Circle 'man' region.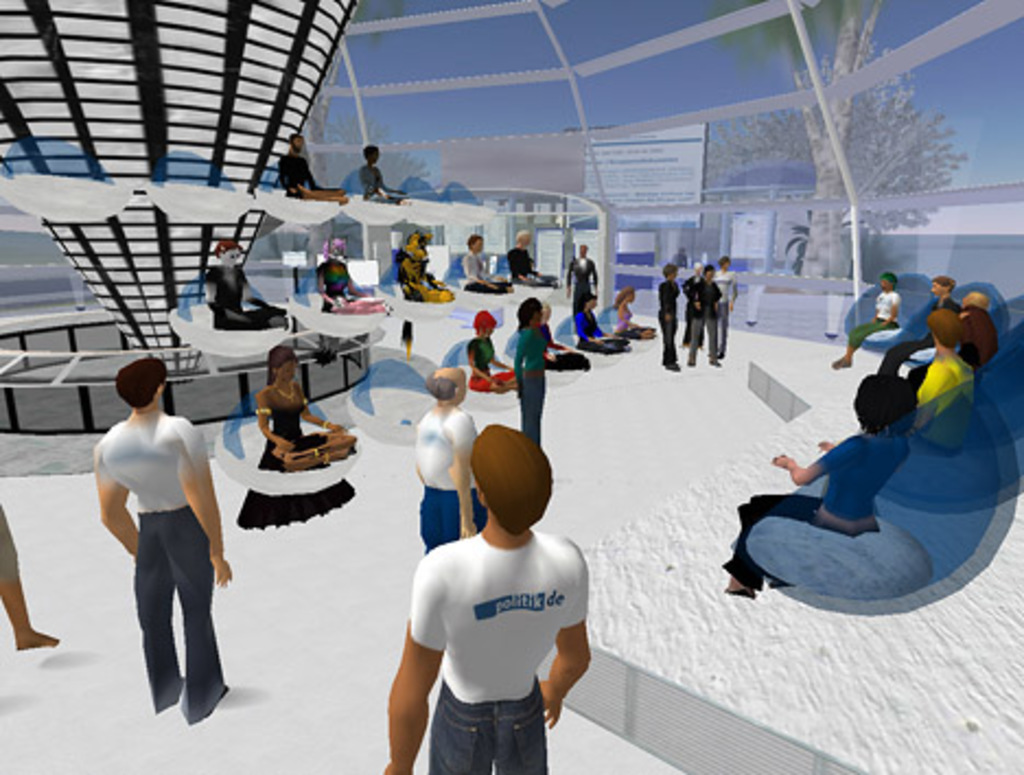
Region: select_region(94, 370, 234, 733).
